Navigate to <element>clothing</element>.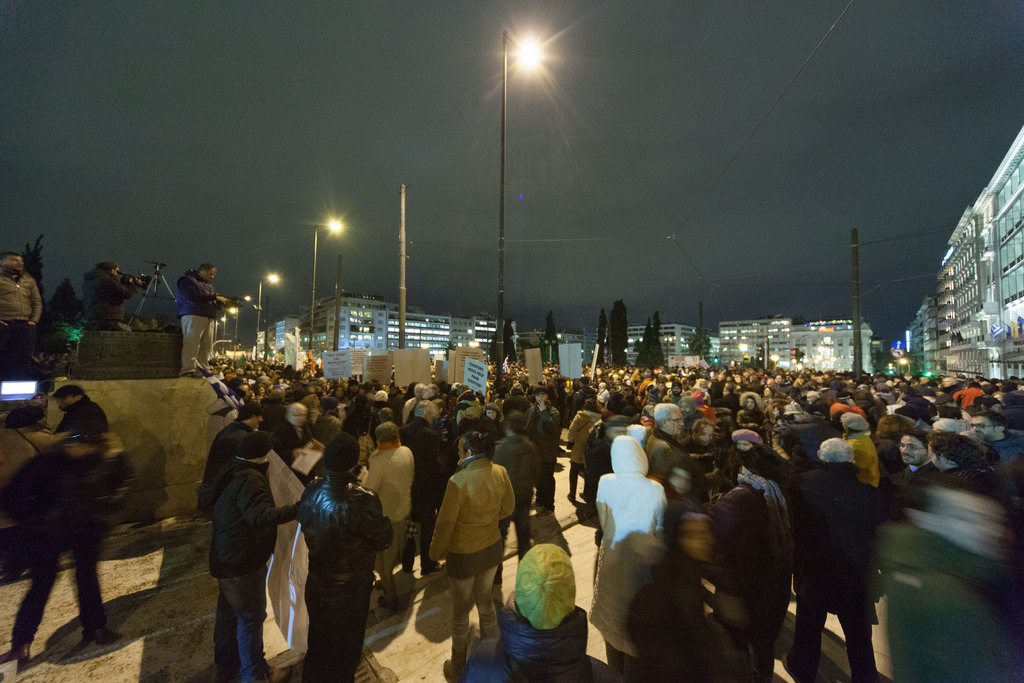
Navigation target: bbox=[179, 268, 223, 372].
